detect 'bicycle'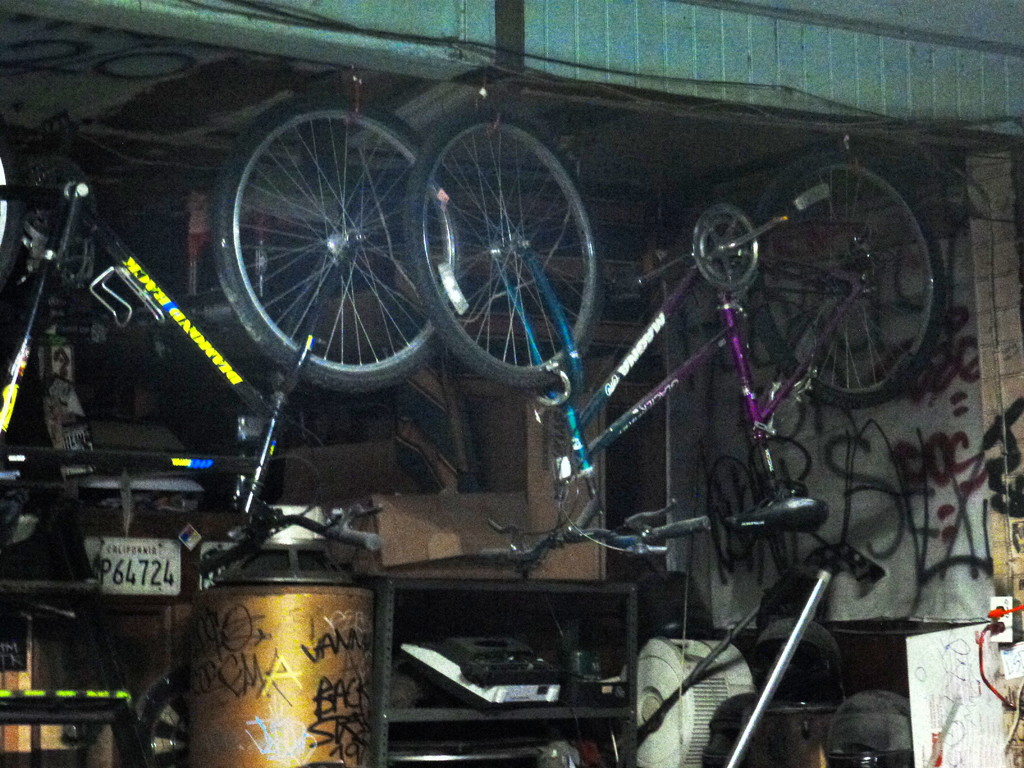
x1=0, y1=90, x2=461, y2=579
